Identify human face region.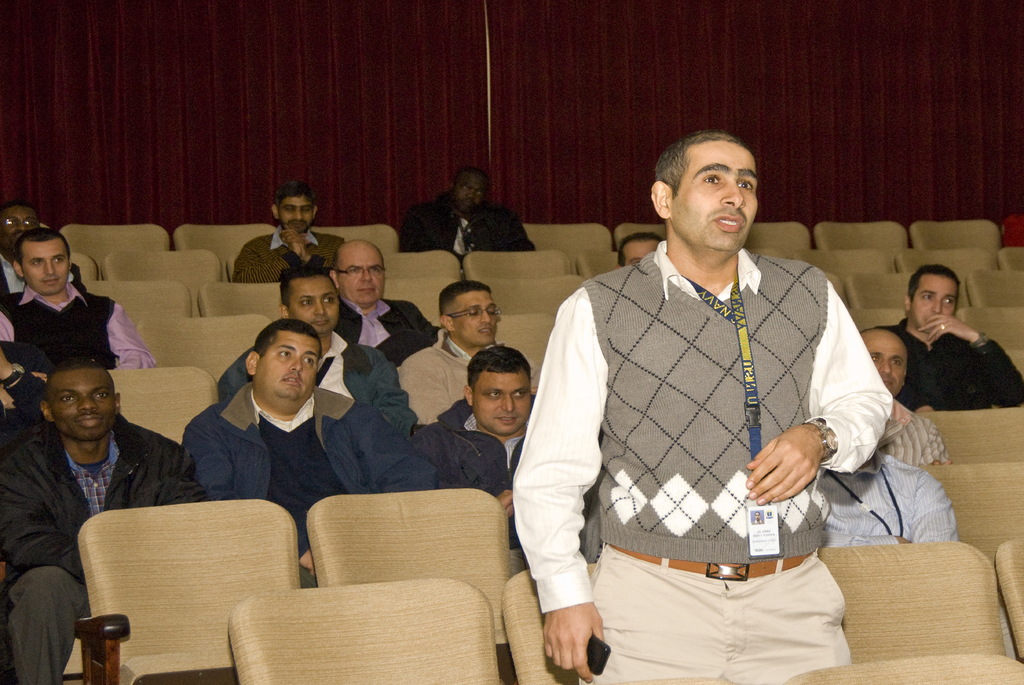
Region: (left=47, top=367, right=118, bottom=439).
